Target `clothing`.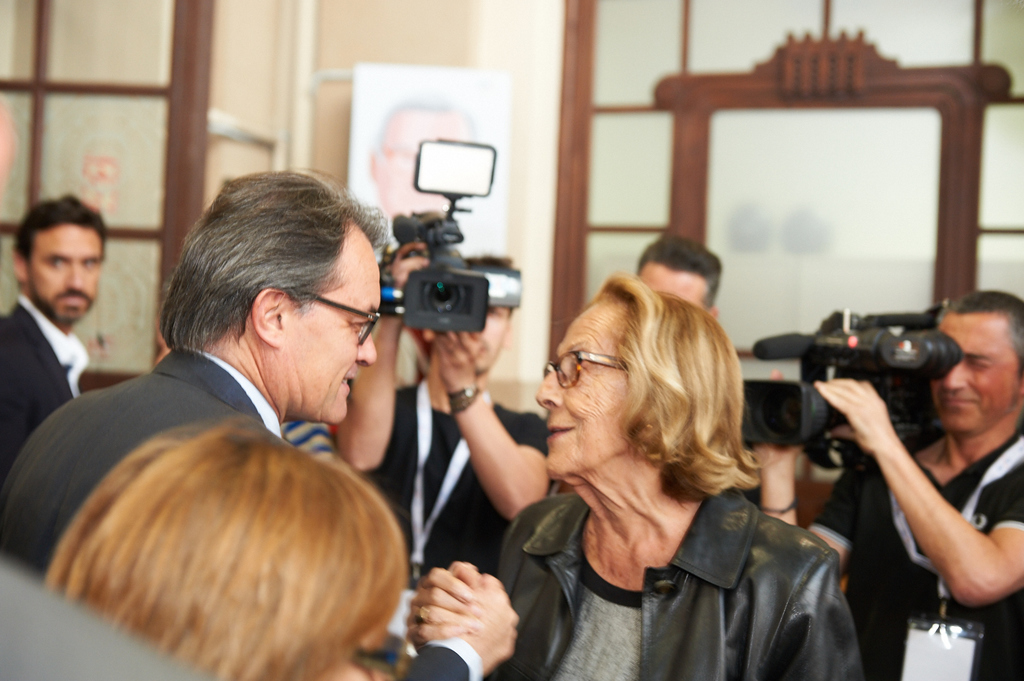
Target region: x1=483 y1=414 x2=871 y2=679.
